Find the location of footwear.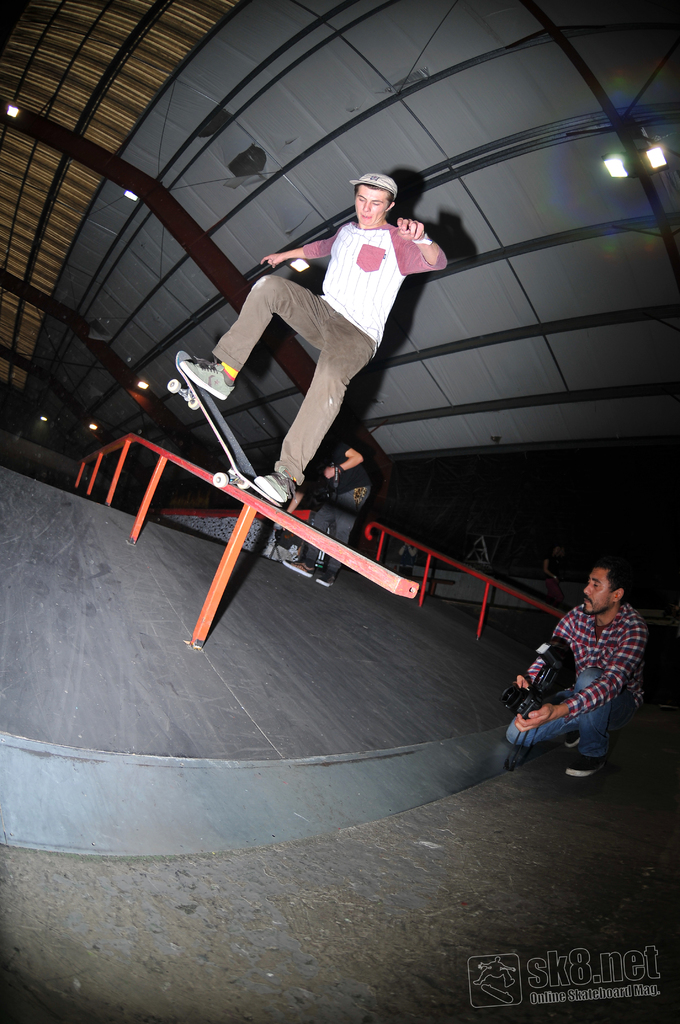
Location: pyautogui.locateOnScreen(252, 465, 295, 502).
